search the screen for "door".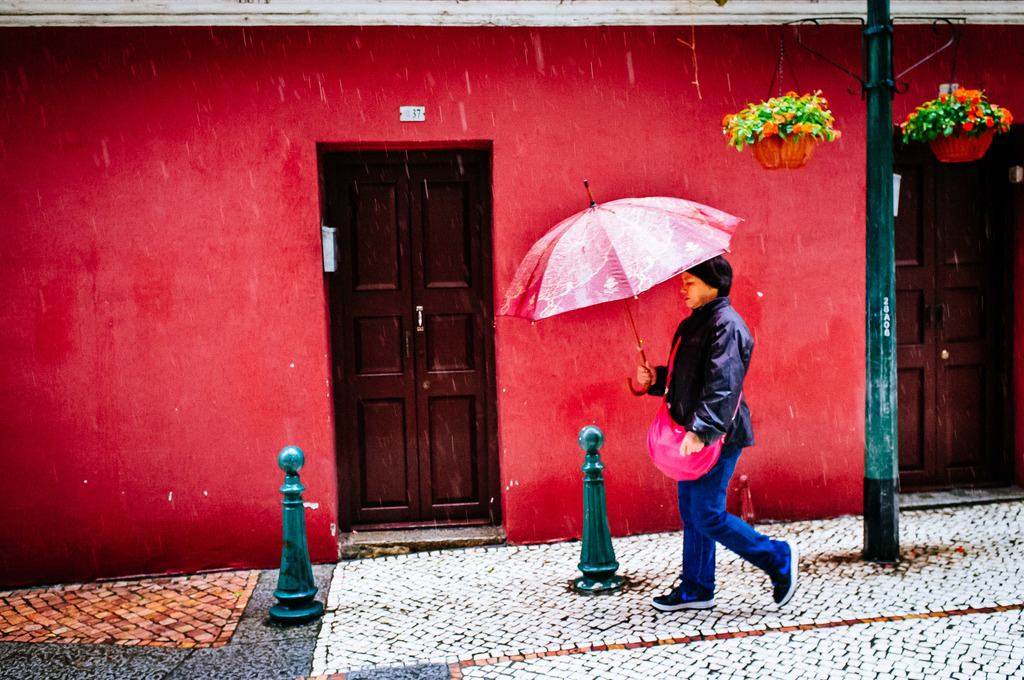
Found at box=[315, 142, 499, 536].
